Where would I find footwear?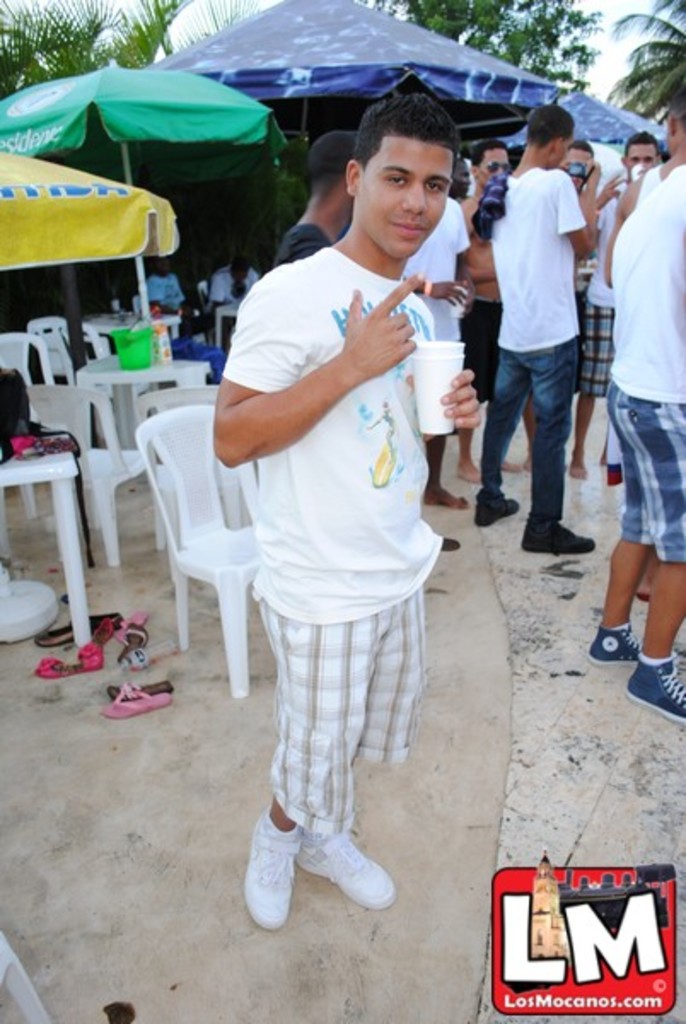
At (32, 652, 108, 669).
